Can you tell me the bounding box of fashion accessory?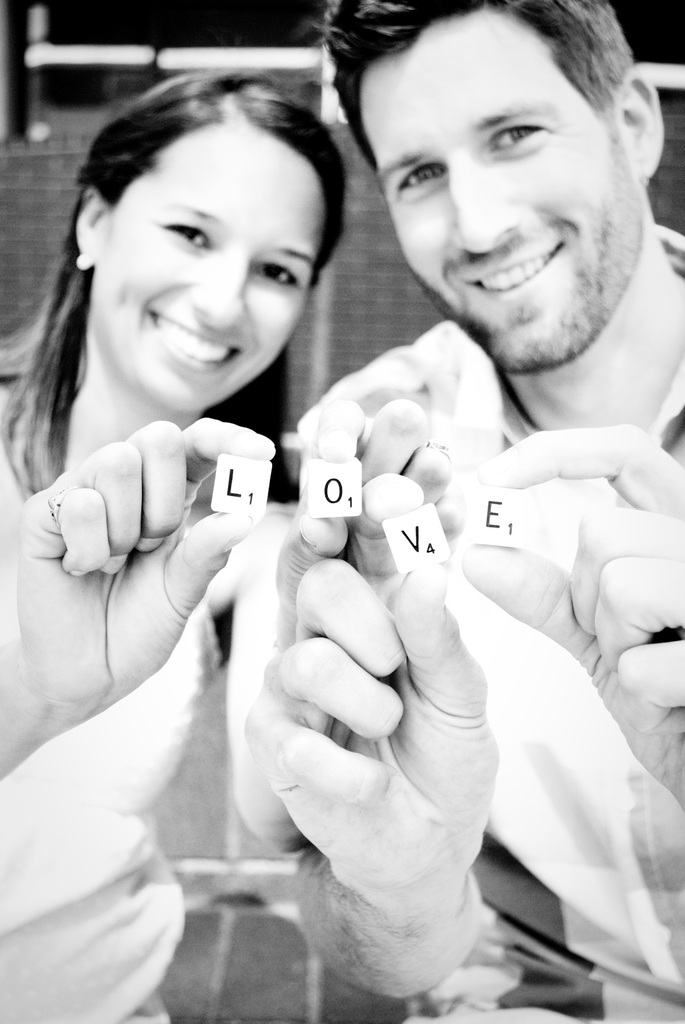
BBox(47, 483, 78, 530).
